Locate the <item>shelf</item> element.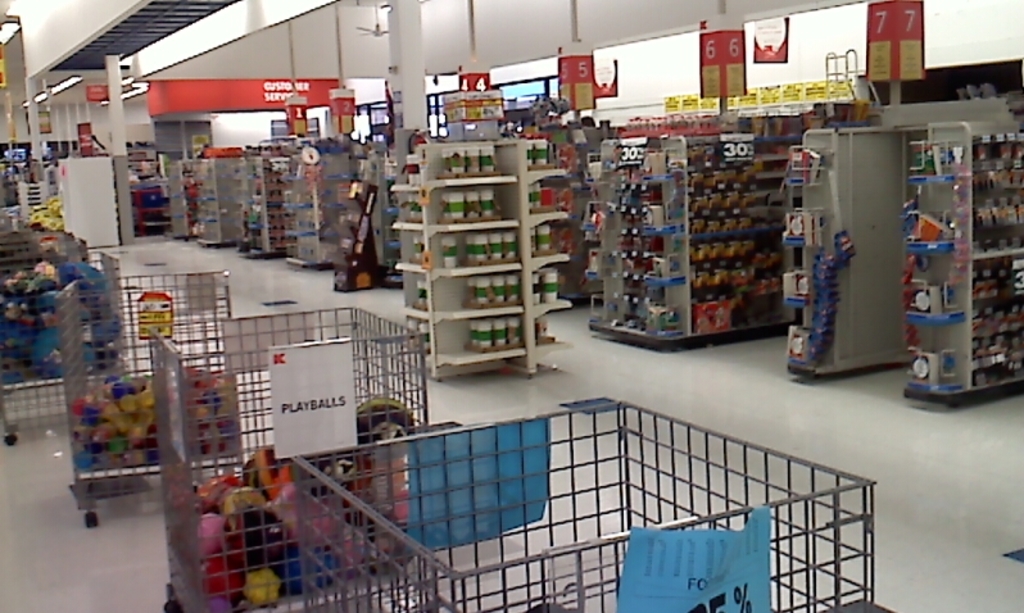
Element bbox: region(139, 190, 172, 232).
